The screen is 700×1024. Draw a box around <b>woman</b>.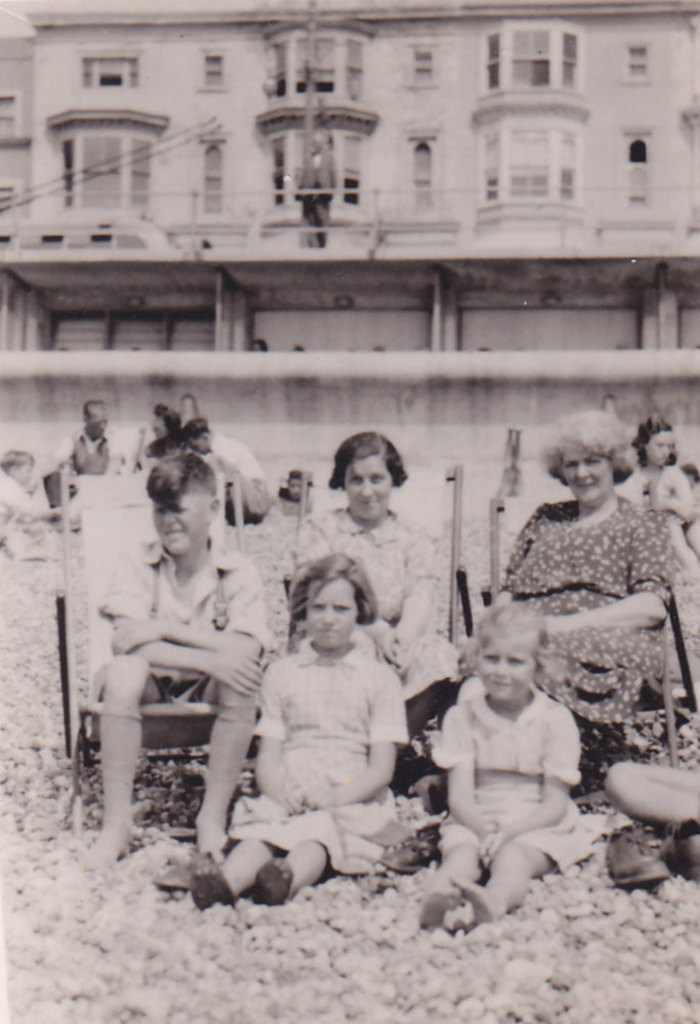
l=629, t=404, r=699, b=636.
